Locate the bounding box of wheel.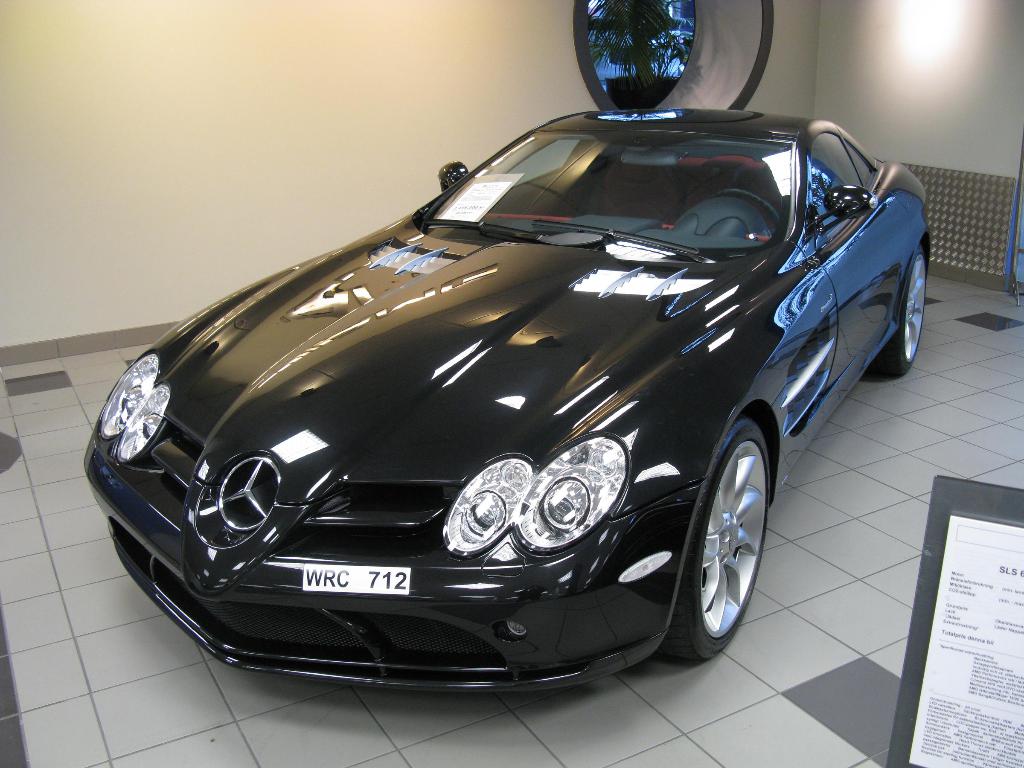
Bounding box: BBox(879, 235, 949, 384).
